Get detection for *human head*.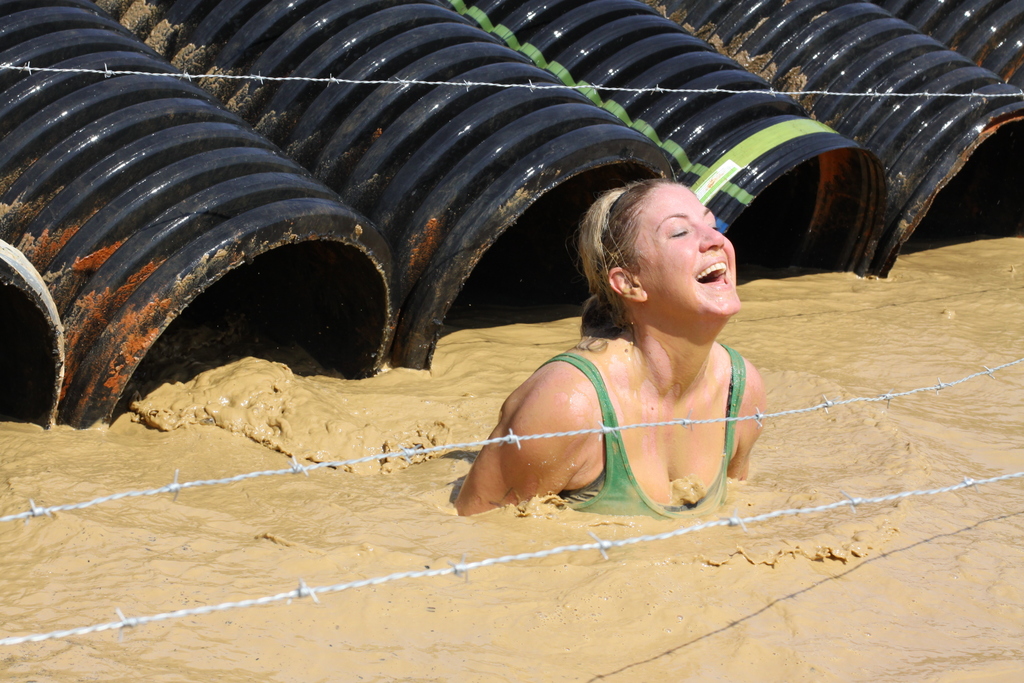
Detection: (596,167,737,317).
